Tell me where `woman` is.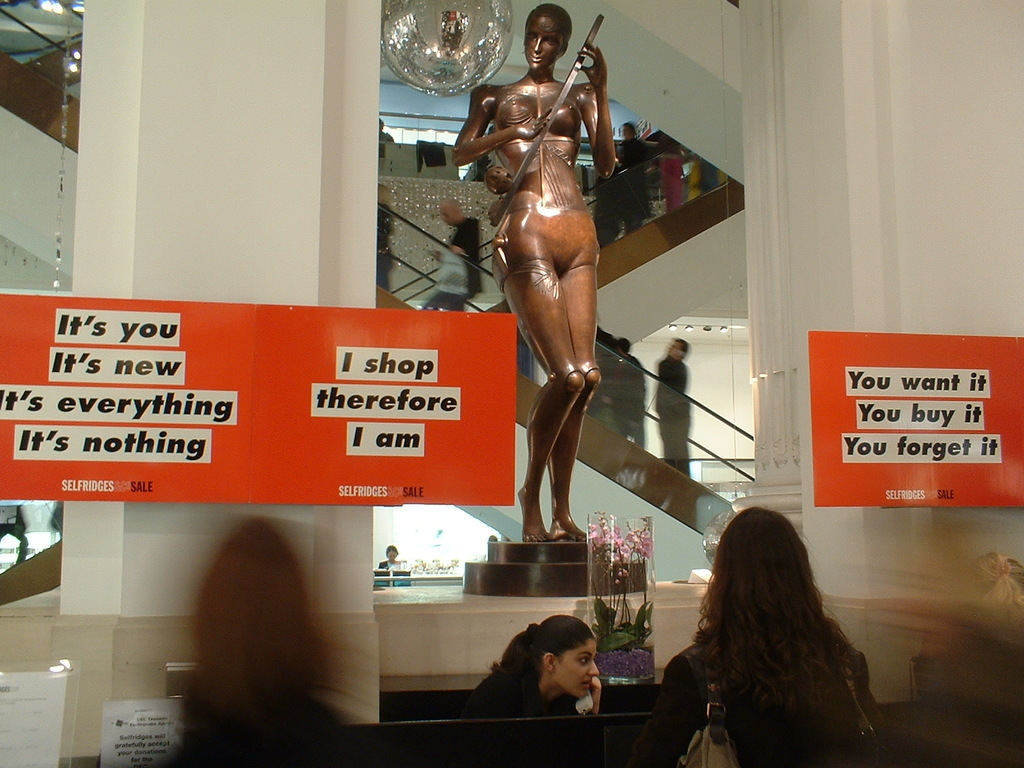
`woman` is at box=[449, 0, 616, 538].
